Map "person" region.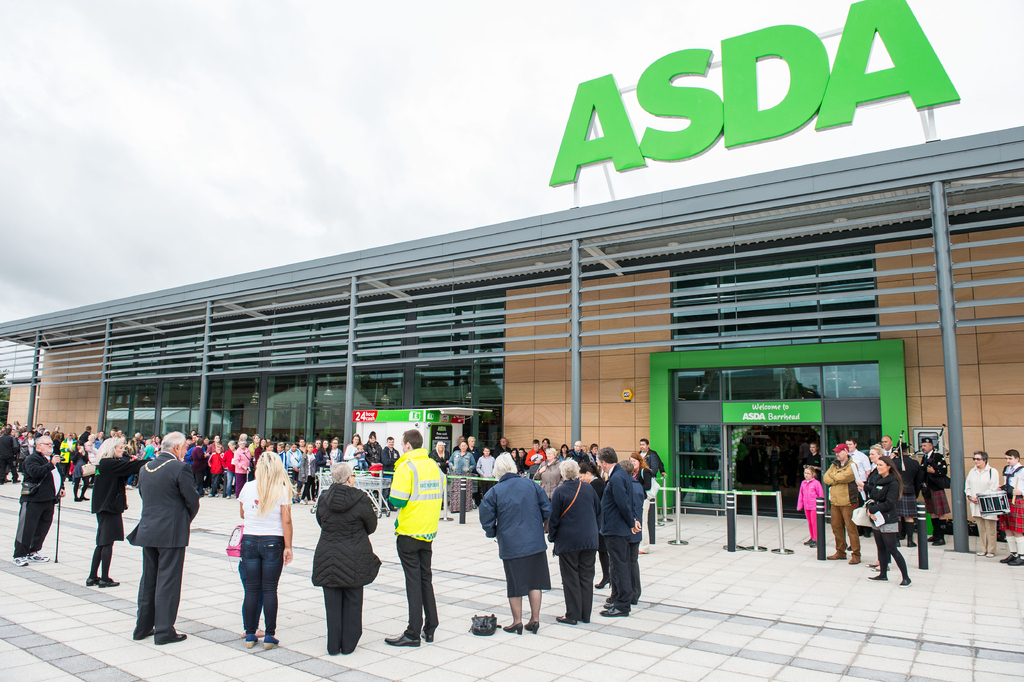
Mapped to {"left": 822, "top": 448, "right": 881, "bottom": 568}.
